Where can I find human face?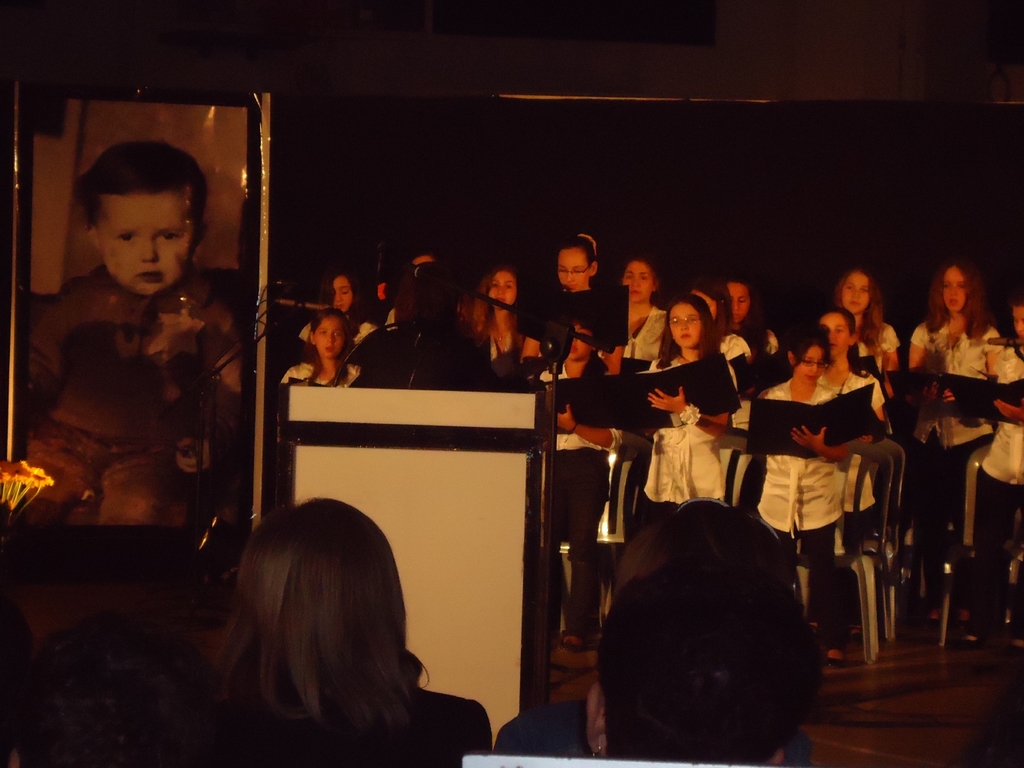
You can find it at [left=817, top=314, right=849, bottom=356].
